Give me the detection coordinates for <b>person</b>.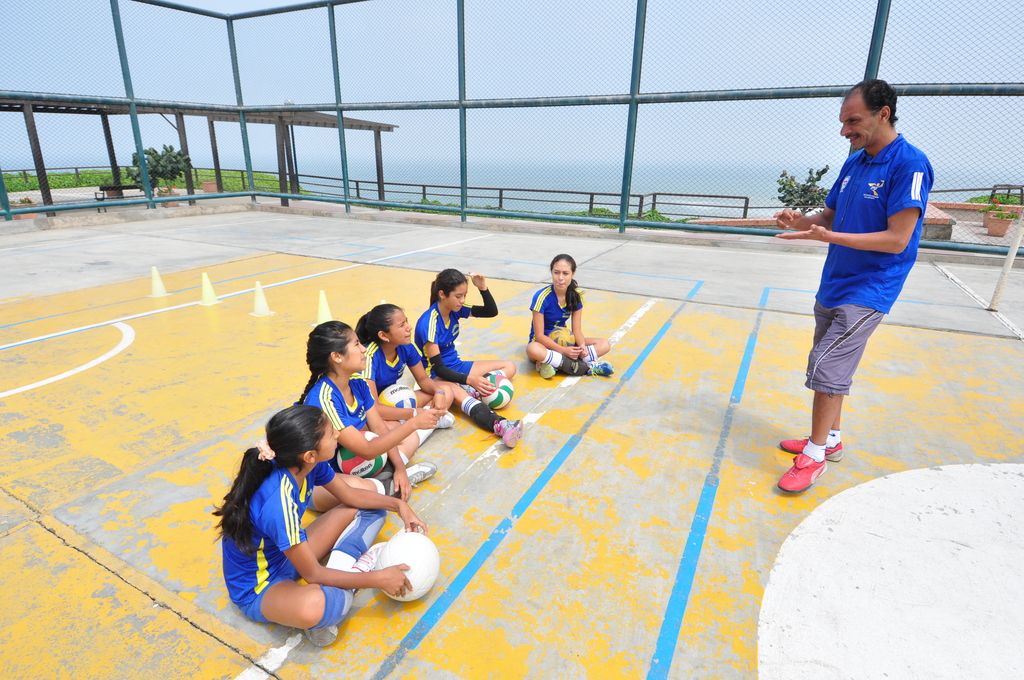
bbox=[289, 323, 443, 500].
